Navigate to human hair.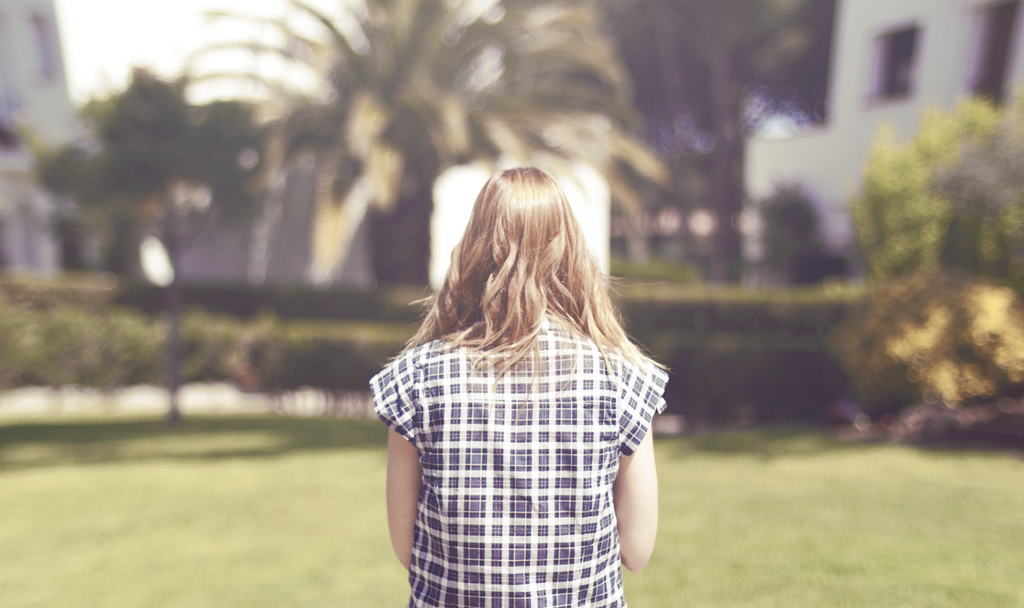
Navigation target: pyautogui.locateOnScreen(415, 181, 604, 419).
